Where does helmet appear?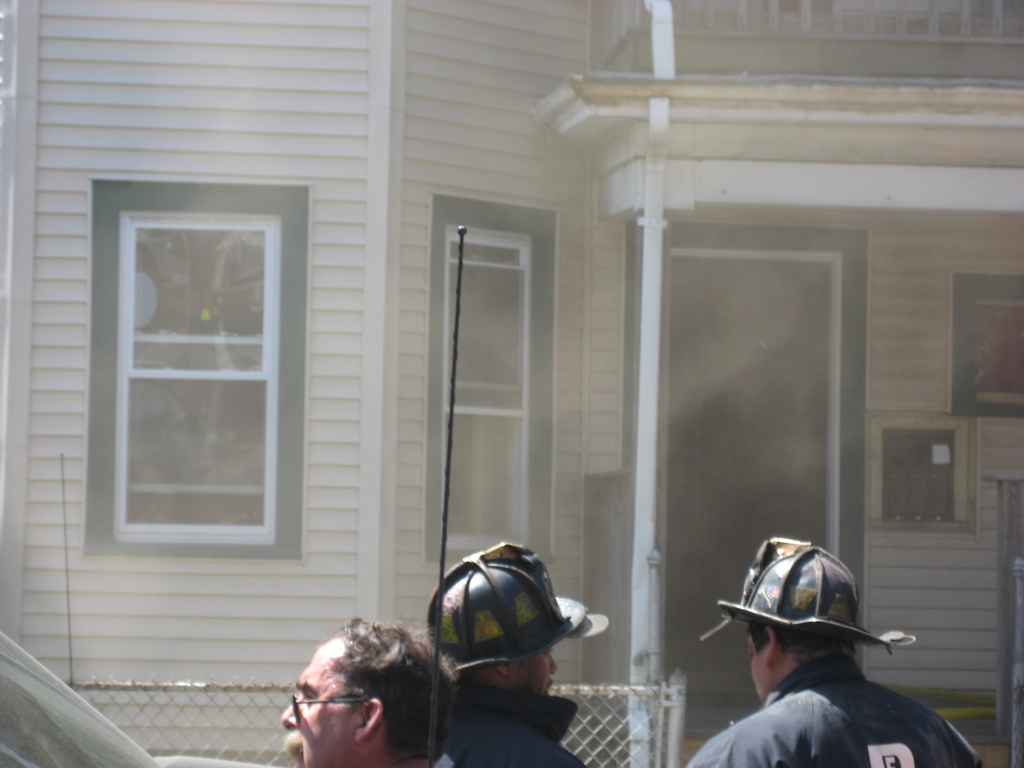
Appears at <bbox>723, 546, 914, 653</bbox>.
